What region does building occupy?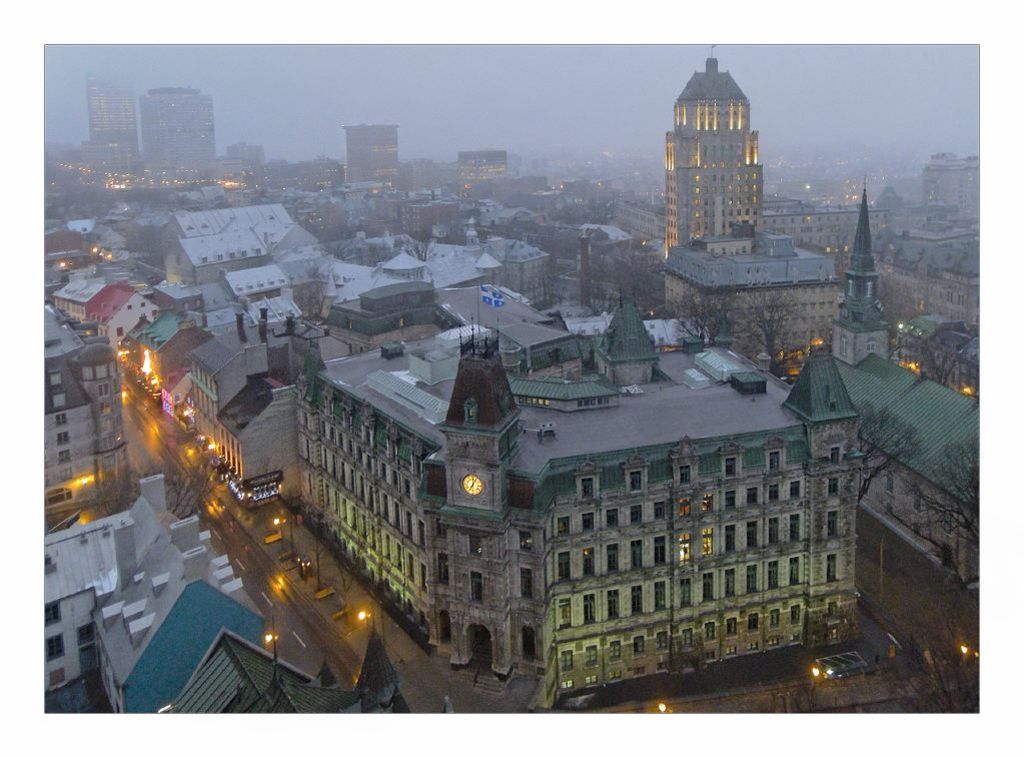
locate(345, 123, 397, 185).
